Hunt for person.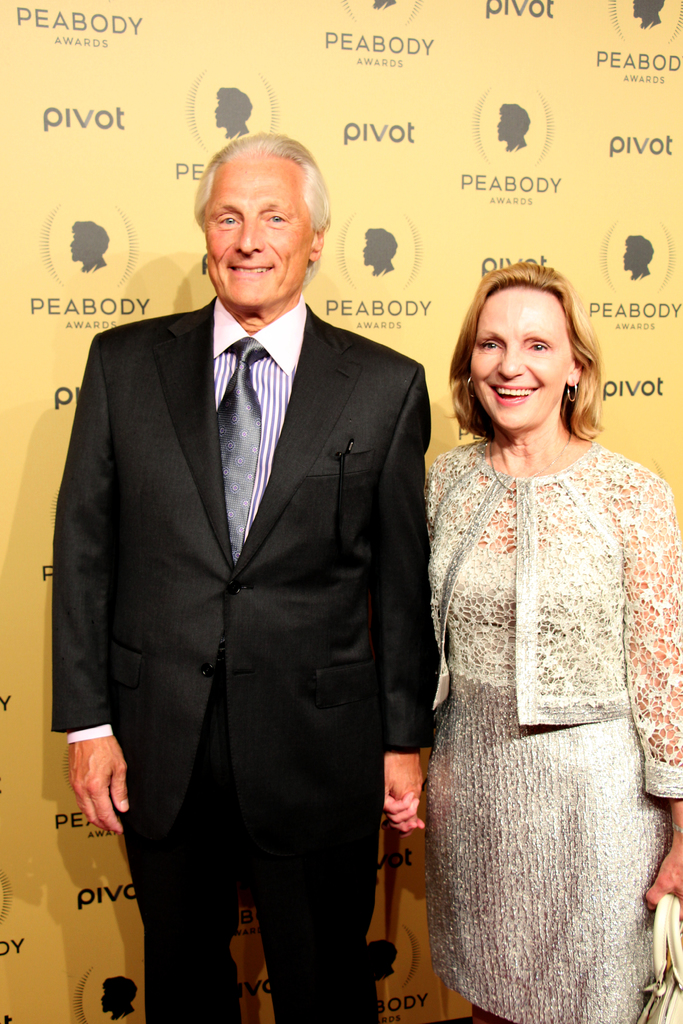
Hunted down at select_region(632, 0, 664, 28).
